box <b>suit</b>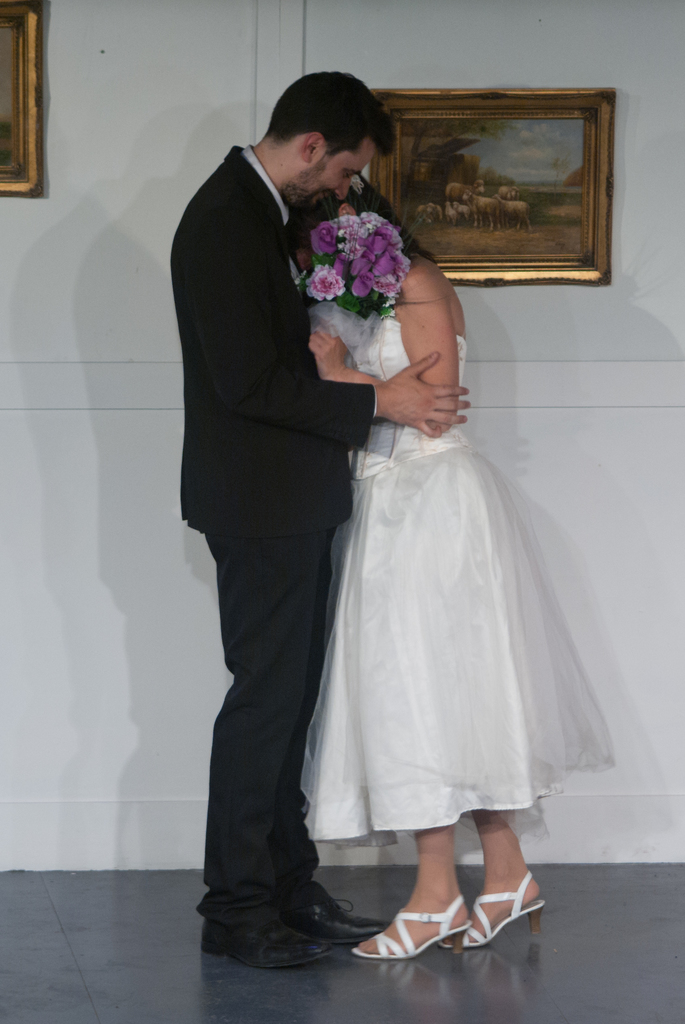
pyautogui.locateOnScreen(171, 68, 398, 960)
